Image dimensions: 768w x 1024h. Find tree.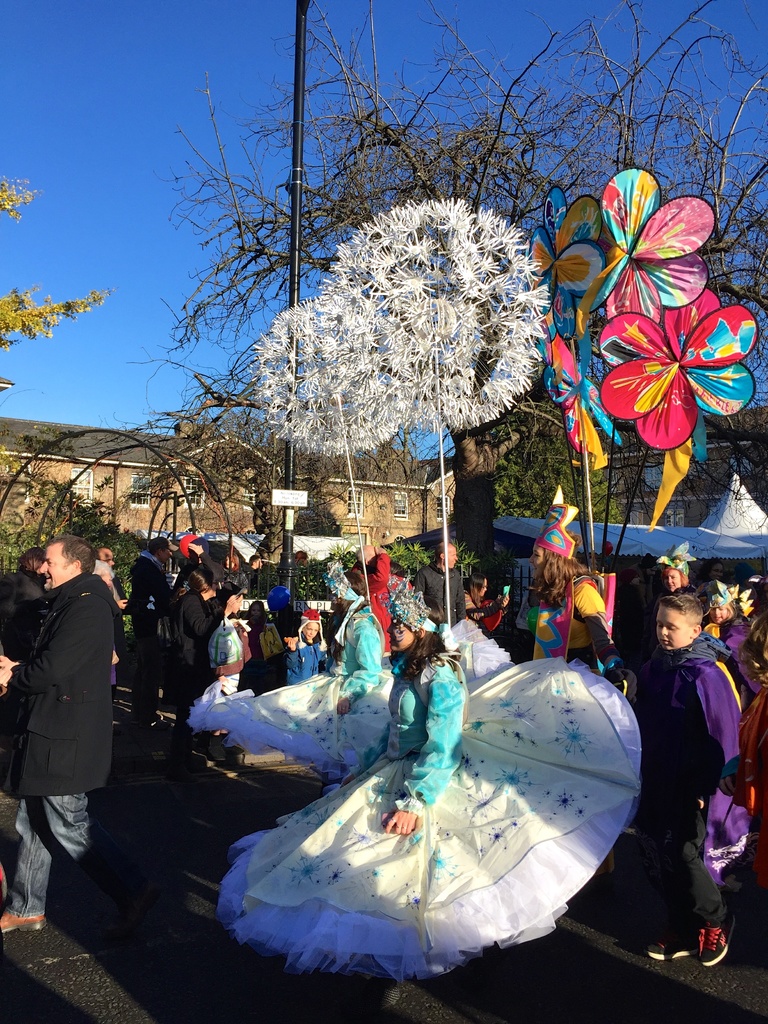
bbox=[0, 168, 114, 406].
